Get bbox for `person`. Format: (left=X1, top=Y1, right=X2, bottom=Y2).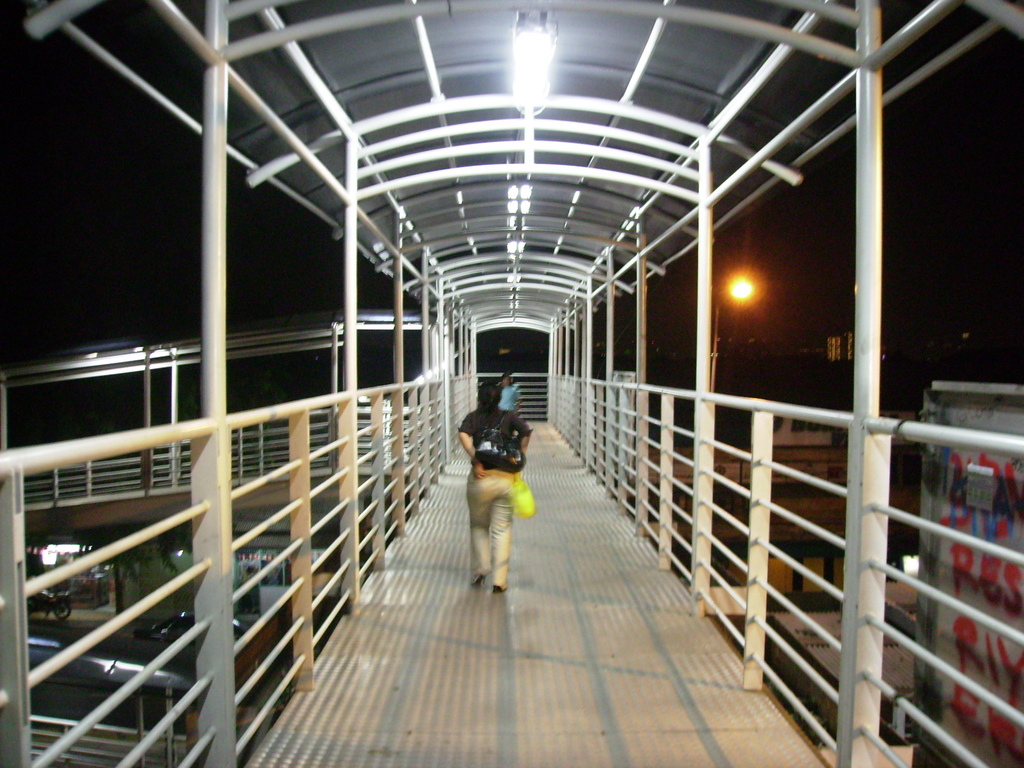
(left=454, top=376, right=535, bottom=602).
